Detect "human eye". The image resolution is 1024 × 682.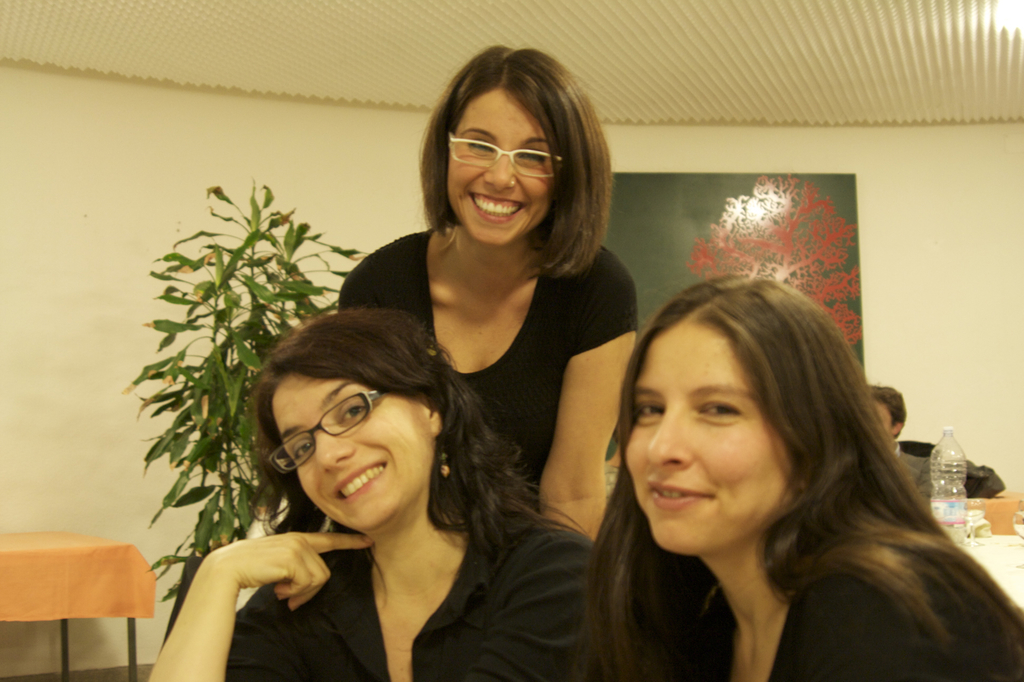
BBox(694, 394, 739, 425).
